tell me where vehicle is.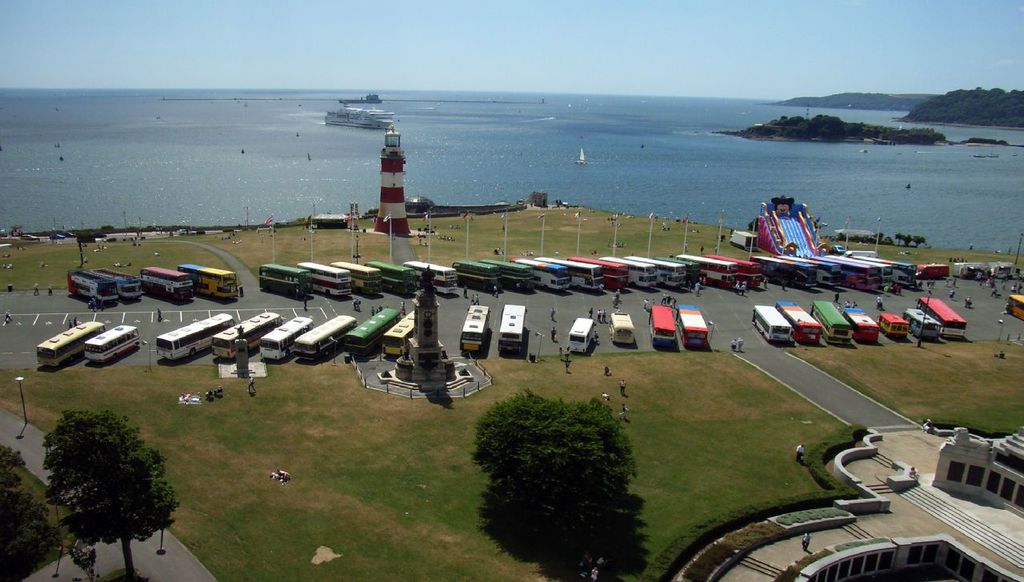
vehicle is at box(754, 301, 794, 344).
